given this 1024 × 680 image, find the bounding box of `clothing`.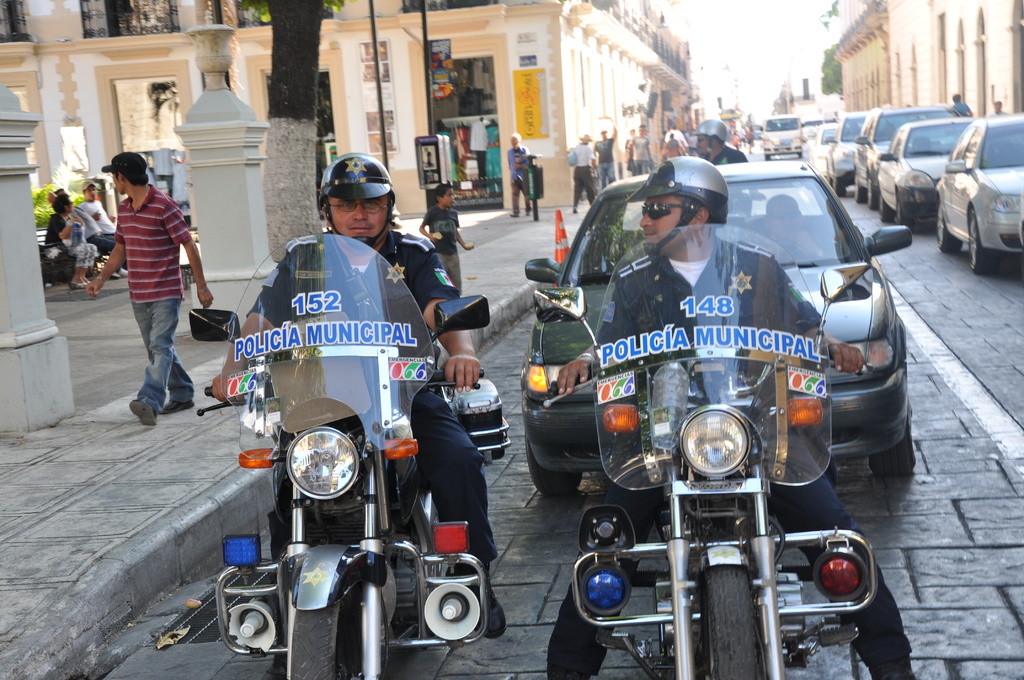
[left=534, top=234, right=924, bottom=679].
